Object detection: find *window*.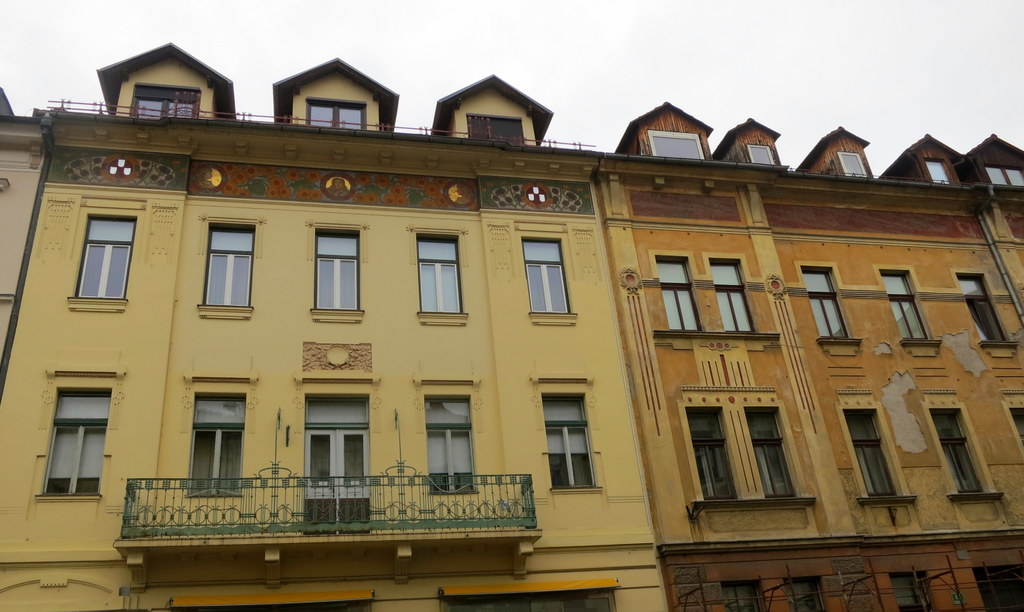
bbox(1012, 411, 1023, 442).
